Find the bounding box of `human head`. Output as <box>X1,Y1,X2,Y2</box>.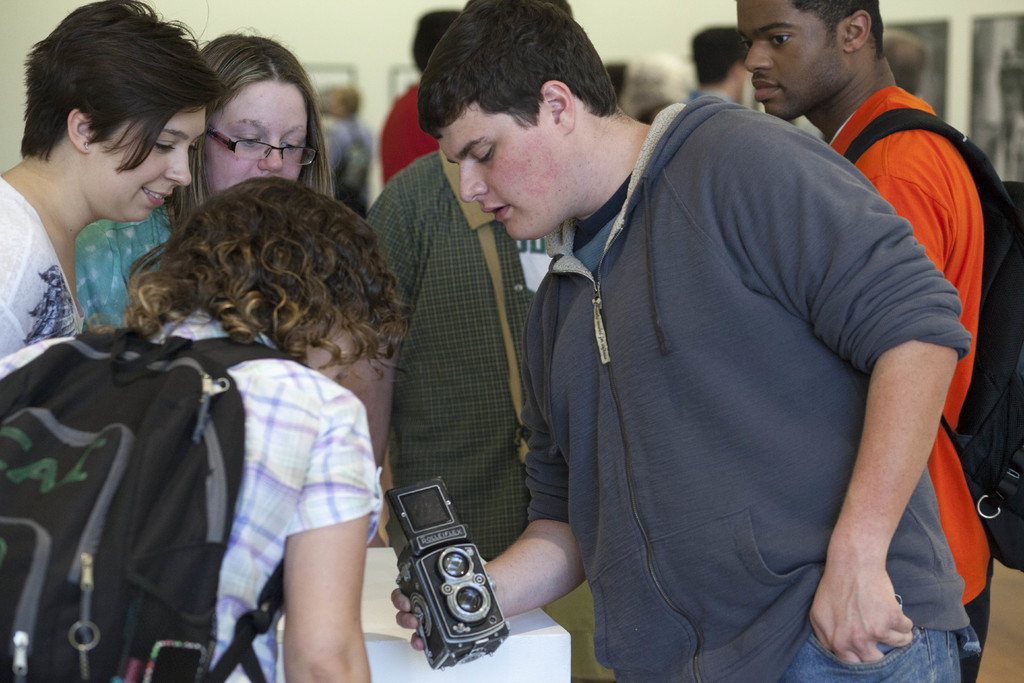
<box>879,34,922,95</box>.
